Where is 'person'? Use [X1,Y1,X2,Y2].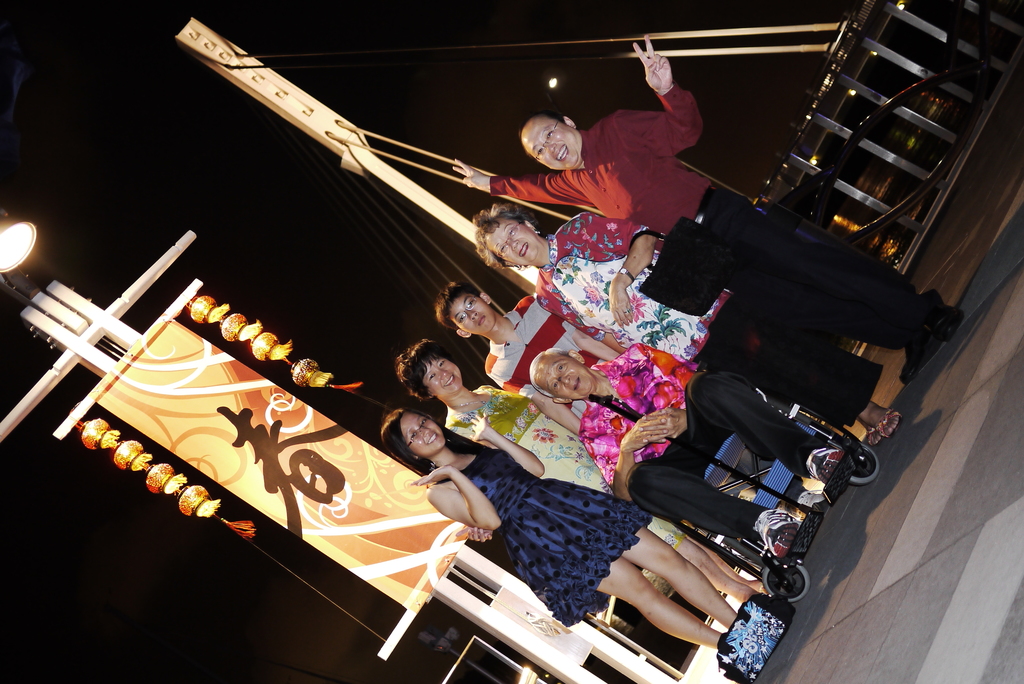
[397,338,794,603].
